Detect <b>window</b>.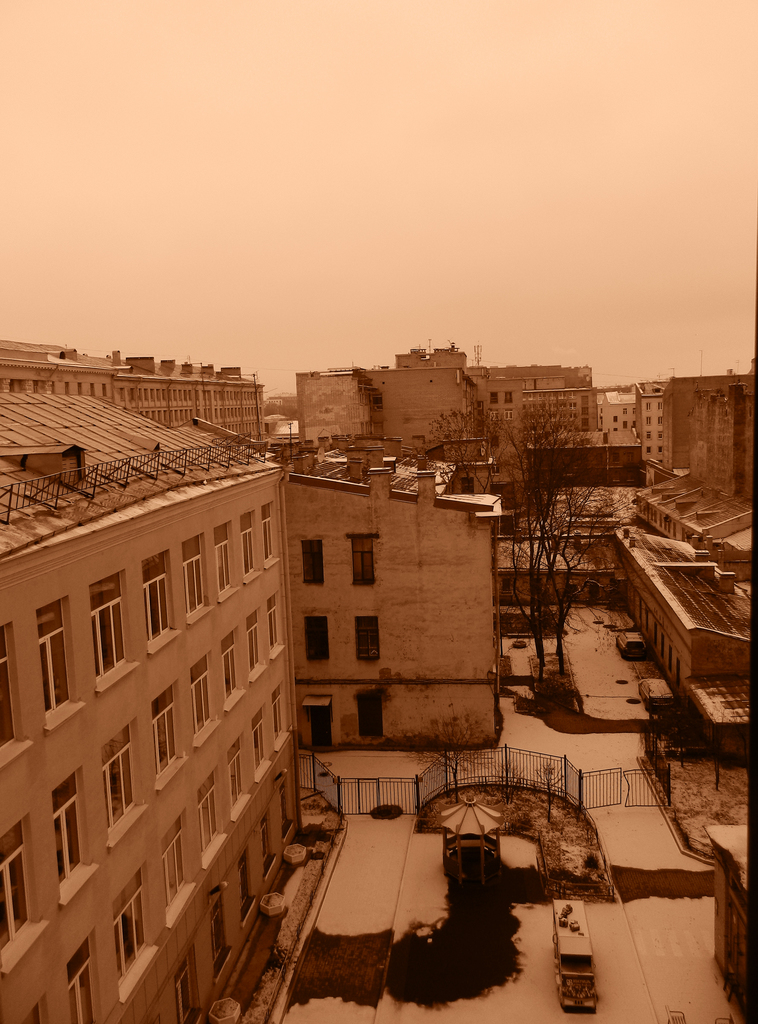
Detected at pyautogui.locateOnScreen(235, 840, 259, 924).
